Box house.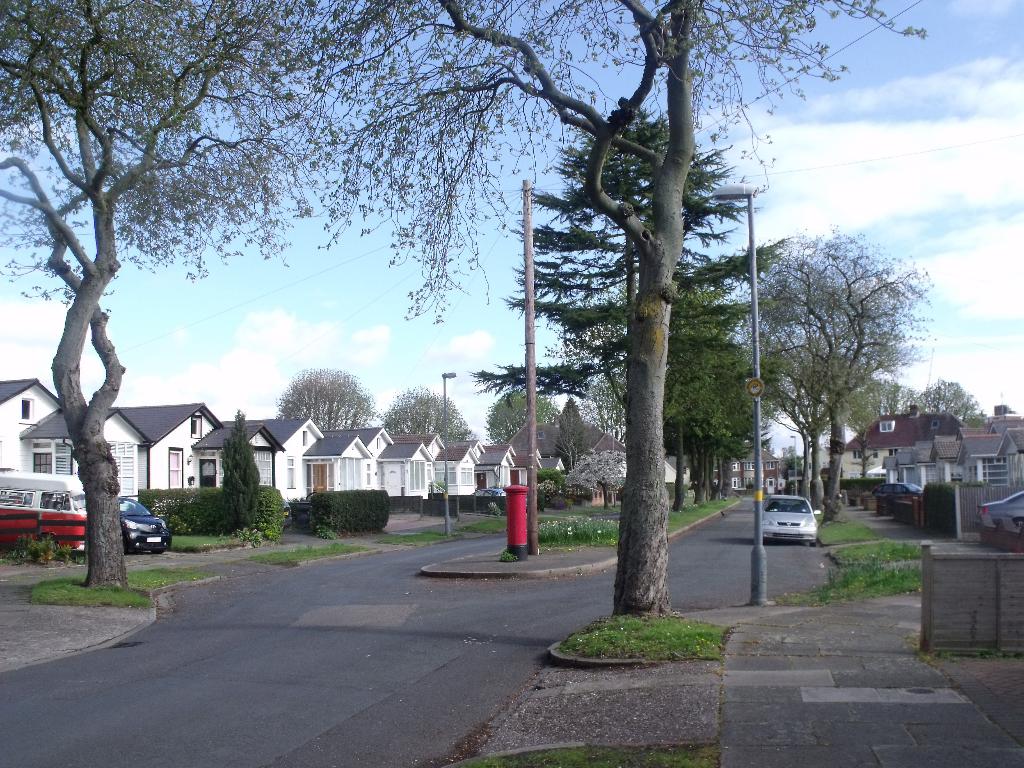
bbox(314, 422, 371, 497).
